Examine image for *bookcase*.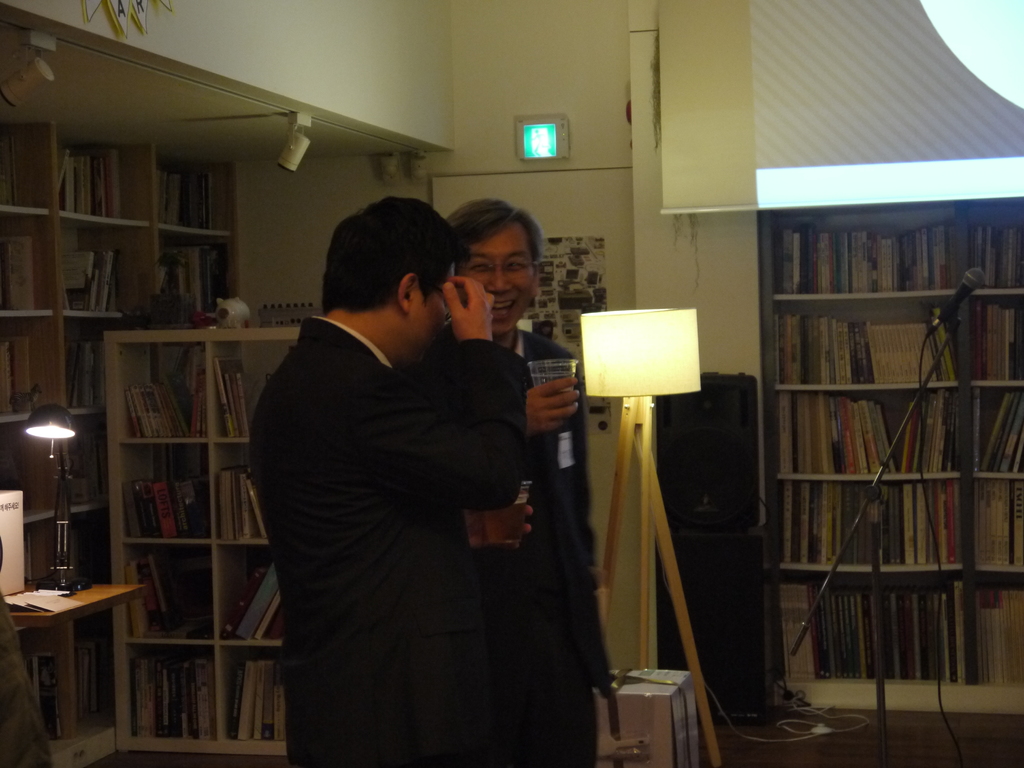
Examination result: l=760, t=194, r=1023, b=691.
